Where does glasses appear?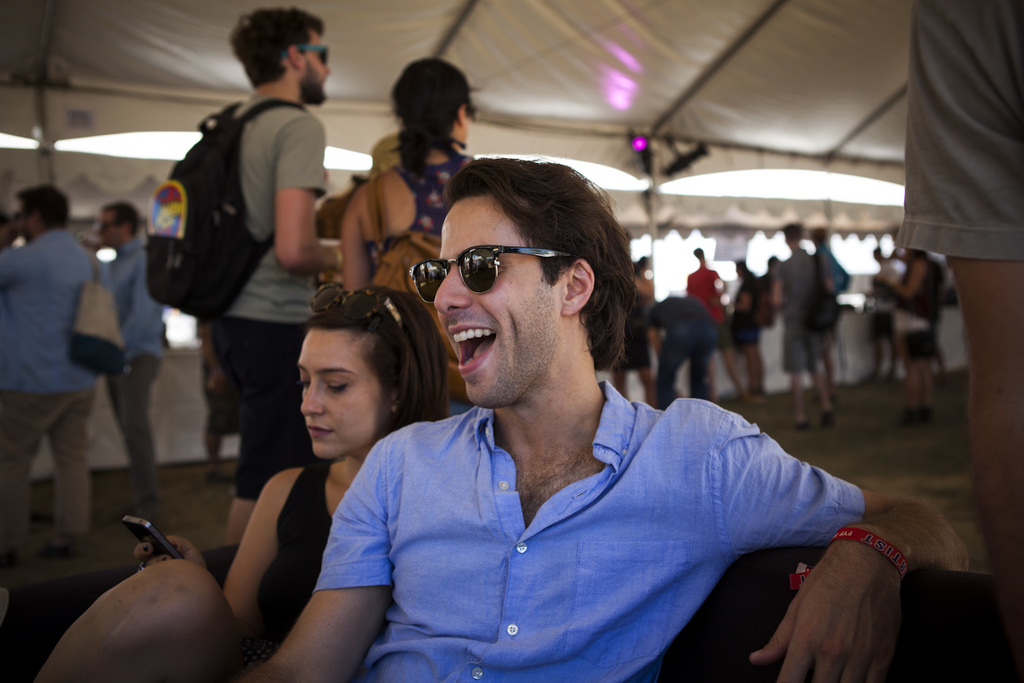
Appears at left=461, top=98, right=475, bottom=118.
